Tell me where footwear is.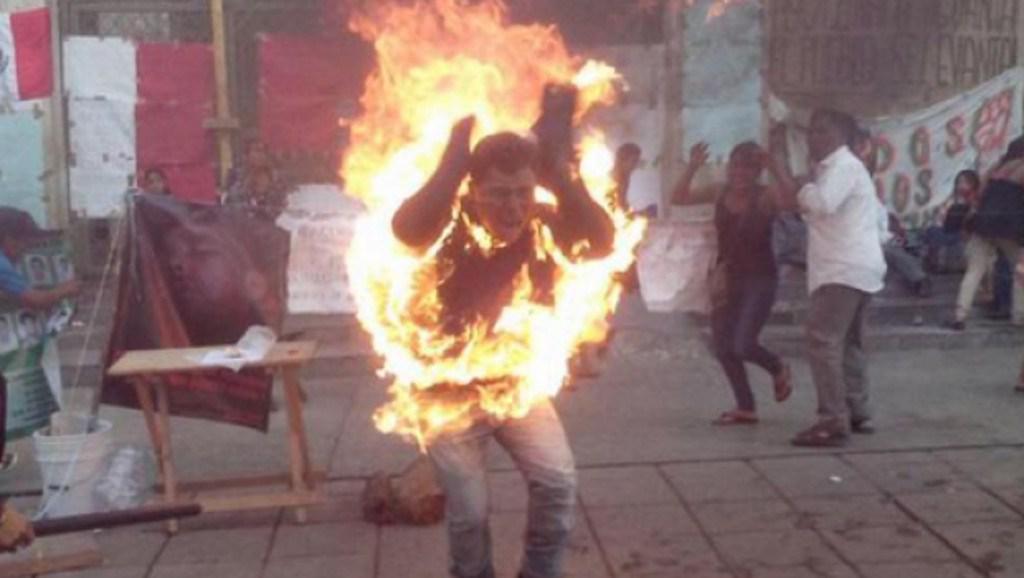
footwear is at rect(712, 411, 757, 425).
